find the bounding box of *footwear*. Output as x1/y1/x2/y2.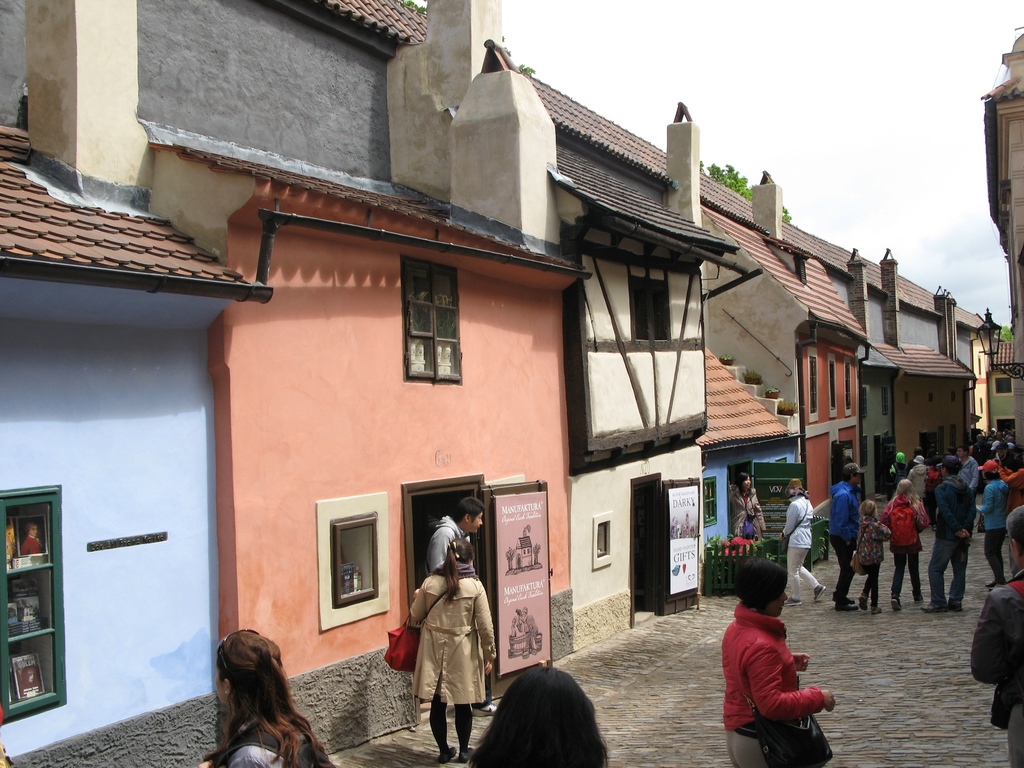
920/599/948/611.
